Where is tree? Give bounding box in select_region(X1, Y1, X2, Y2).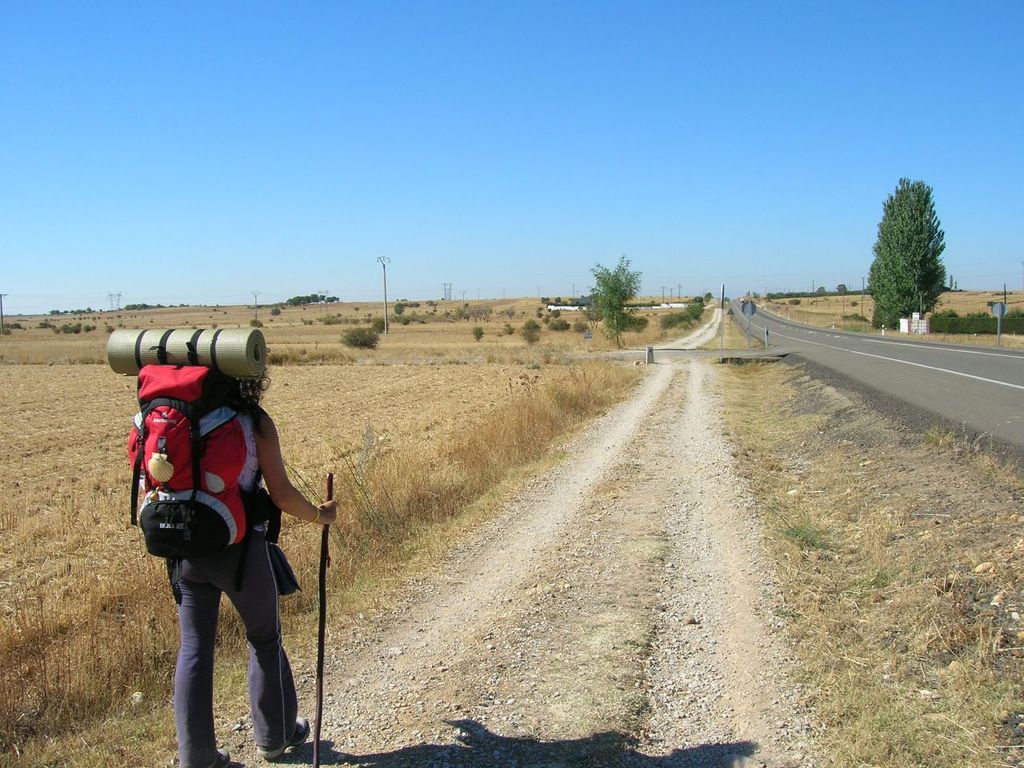
select_region(578, 246, 642, 355).
